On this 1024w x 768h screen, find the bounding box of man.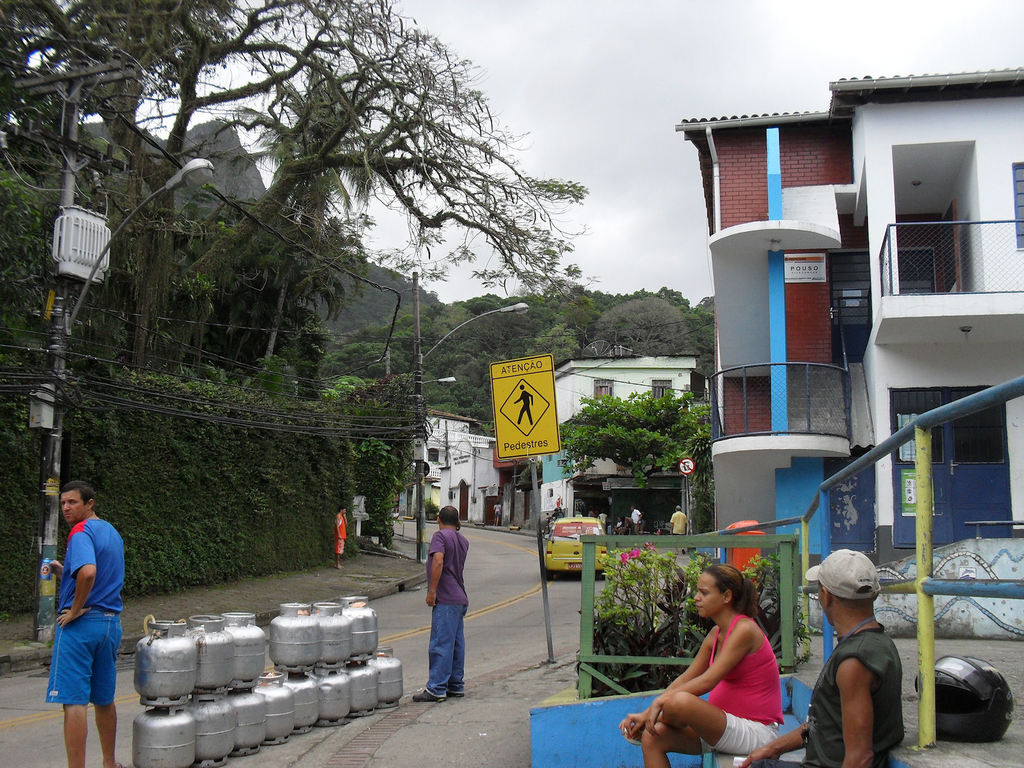
Bounding box: <region>738, 548, 904, 767</region>.
